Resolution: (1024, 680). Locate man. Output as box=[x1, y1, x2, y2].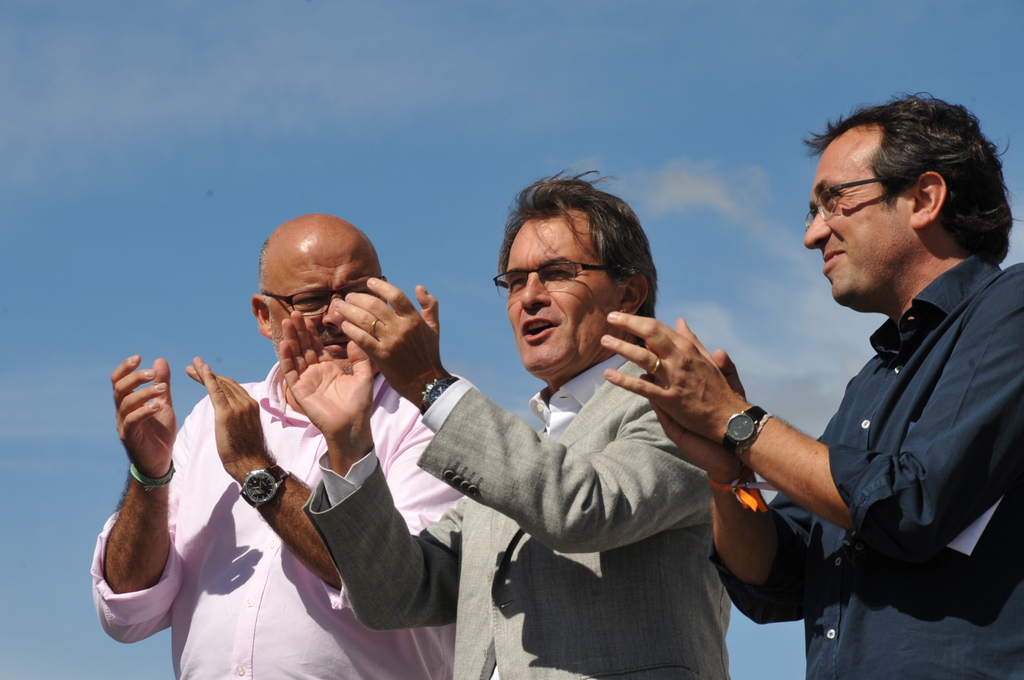
box=[276, 172, 732, 679].
